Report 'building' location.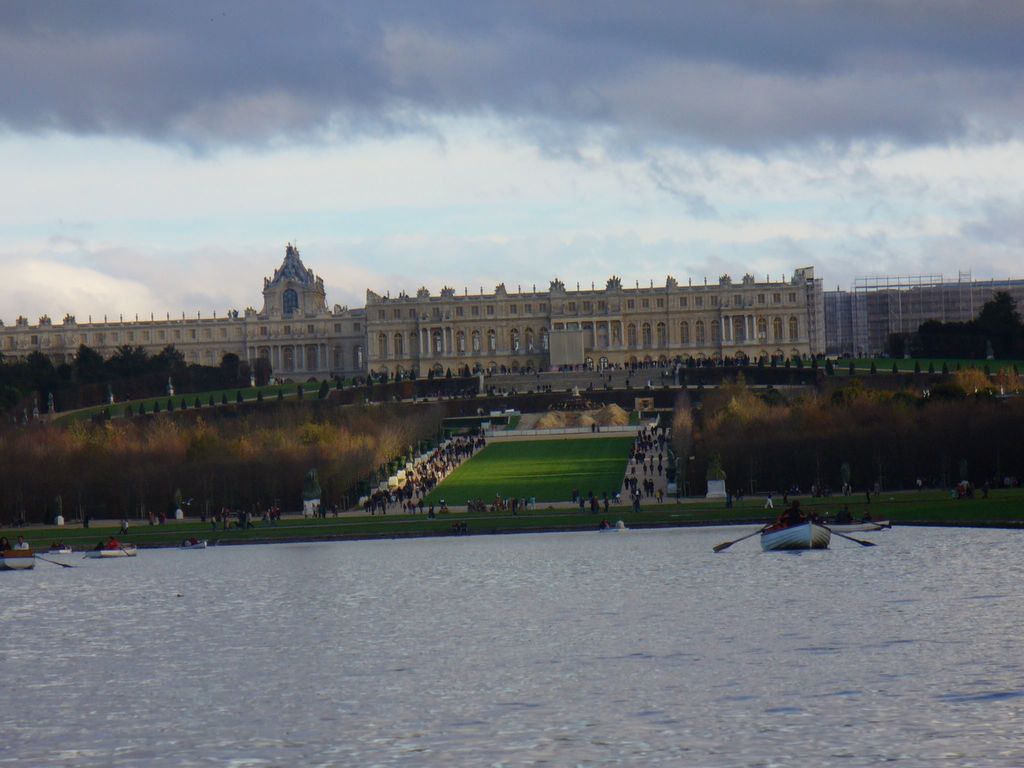
Report: crop(824, 285, 1022, 353).
